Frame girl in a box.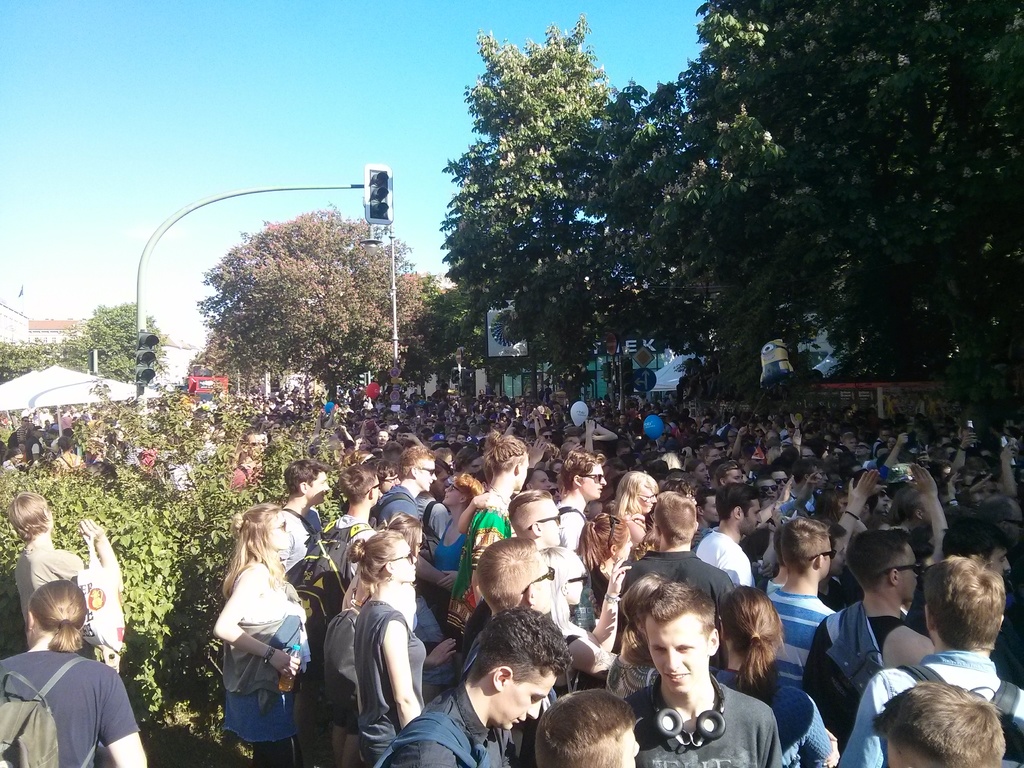
pyautogui.locateOnScreen(612, 474, 657, 529).
